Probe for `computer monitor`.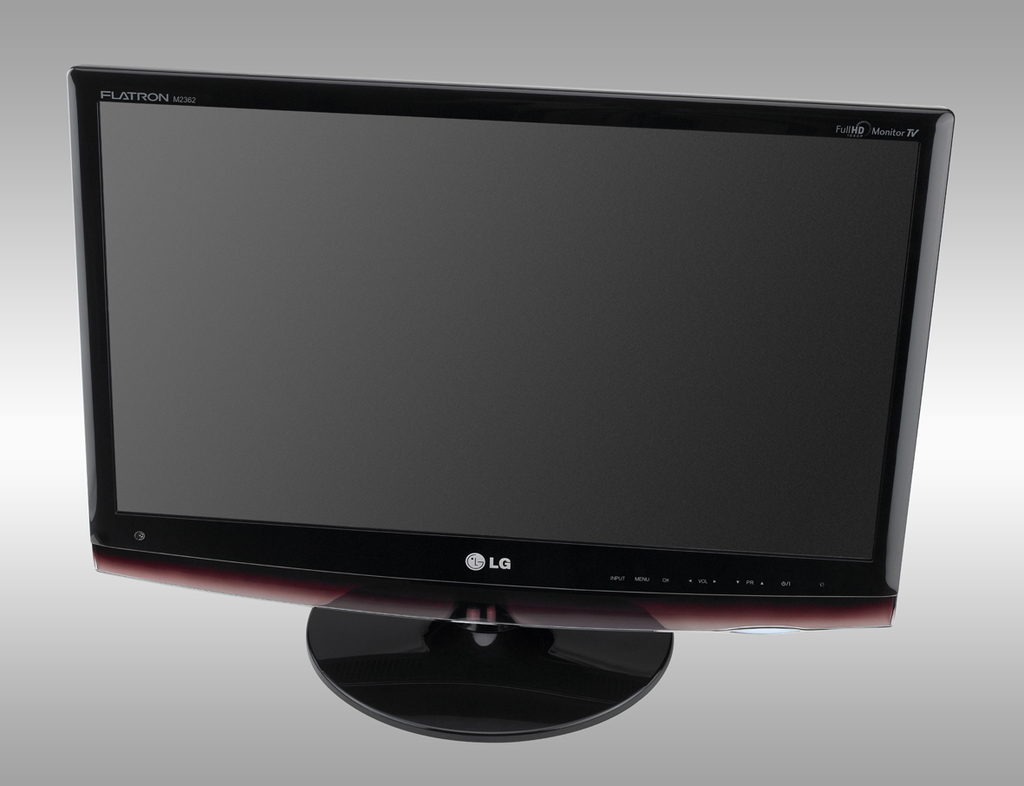
Probe result: locate(18, 48, 948, 737).
